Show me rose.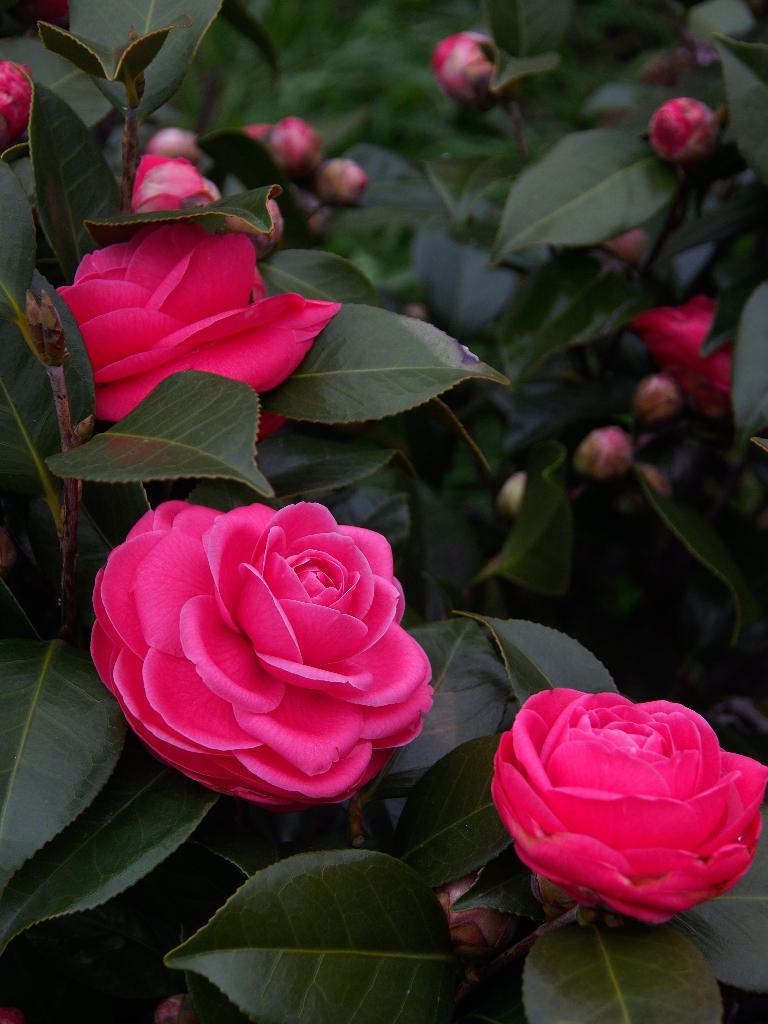
rose is here: x1=491 y1=685 x2=767 y2=930.
